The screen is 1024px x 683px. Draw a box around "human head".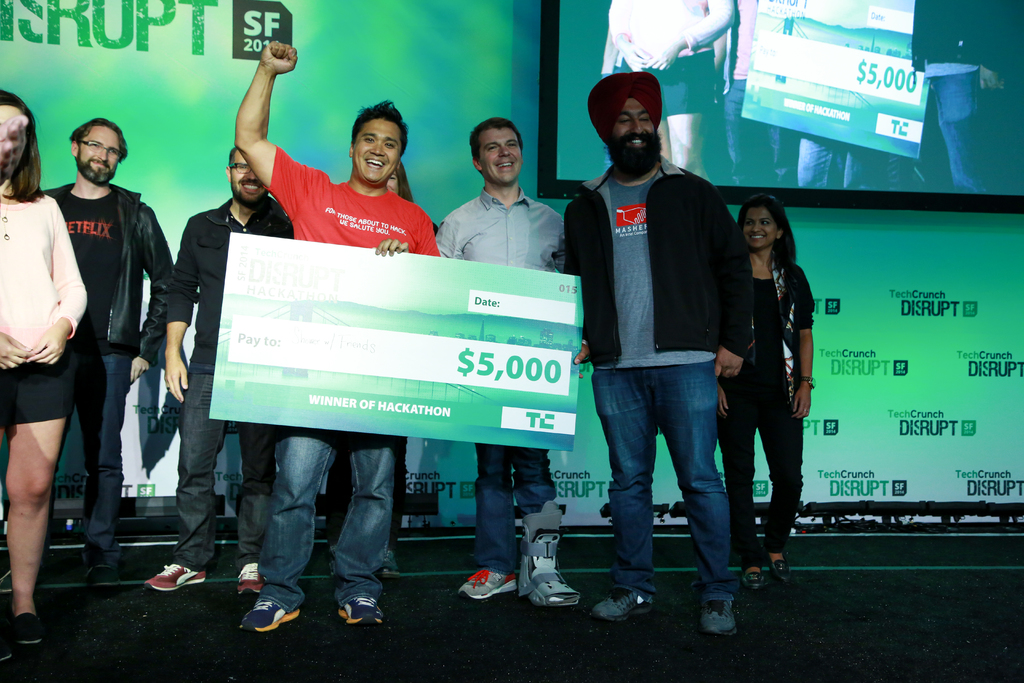
detection(740, 197, 791, 252).
